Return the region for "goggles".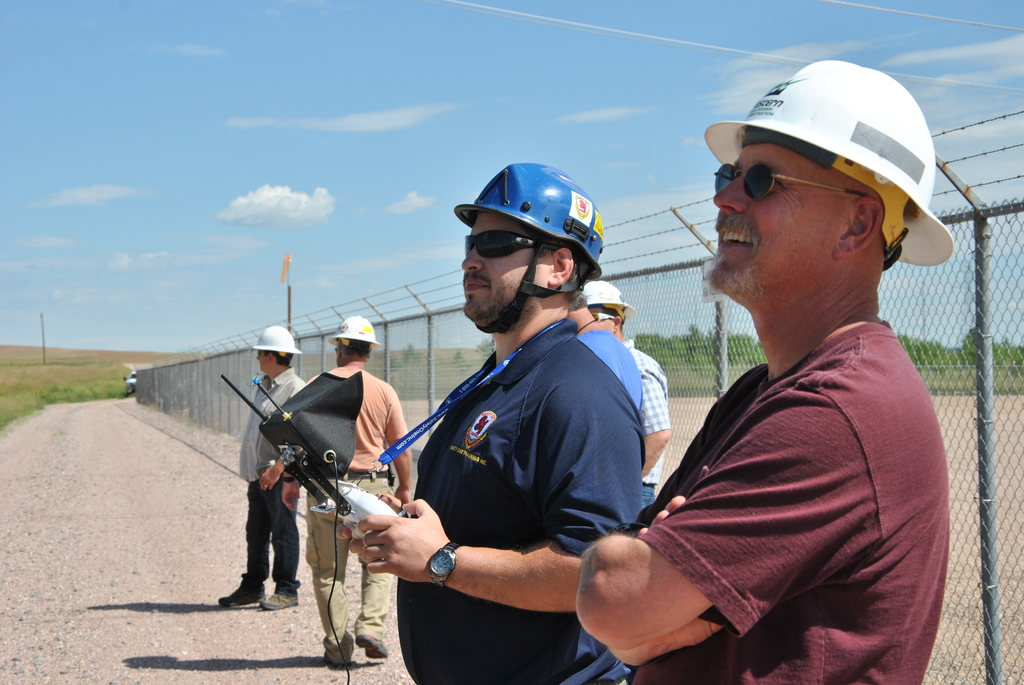
[x1=463, y1=226, x2=563, y2=260].
